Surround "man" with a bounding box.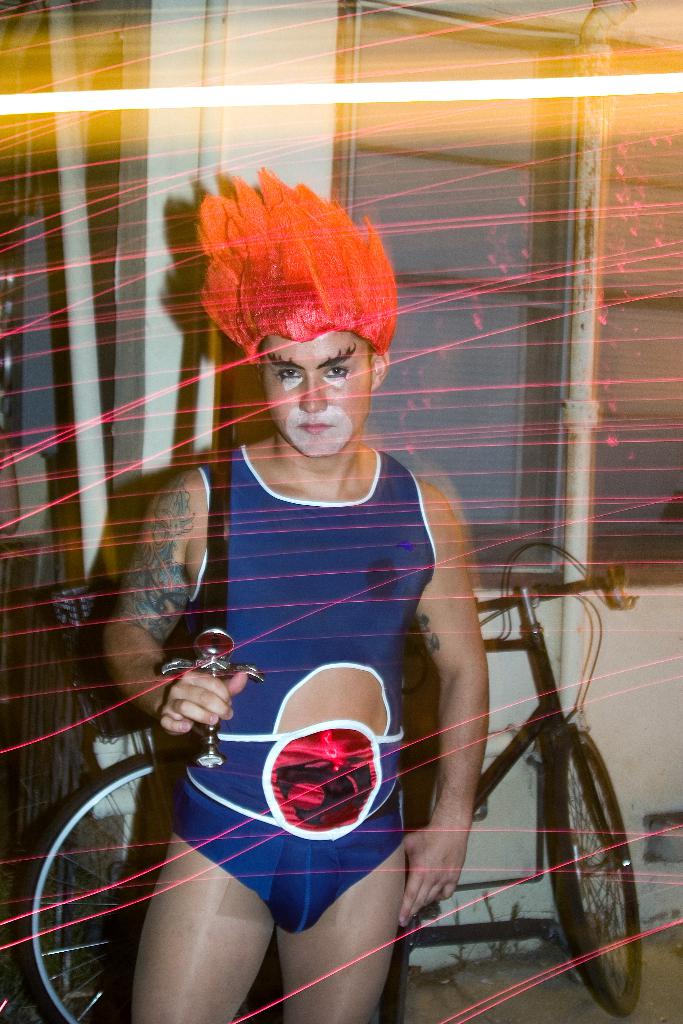
BBox(88, 190, 550, 986).
